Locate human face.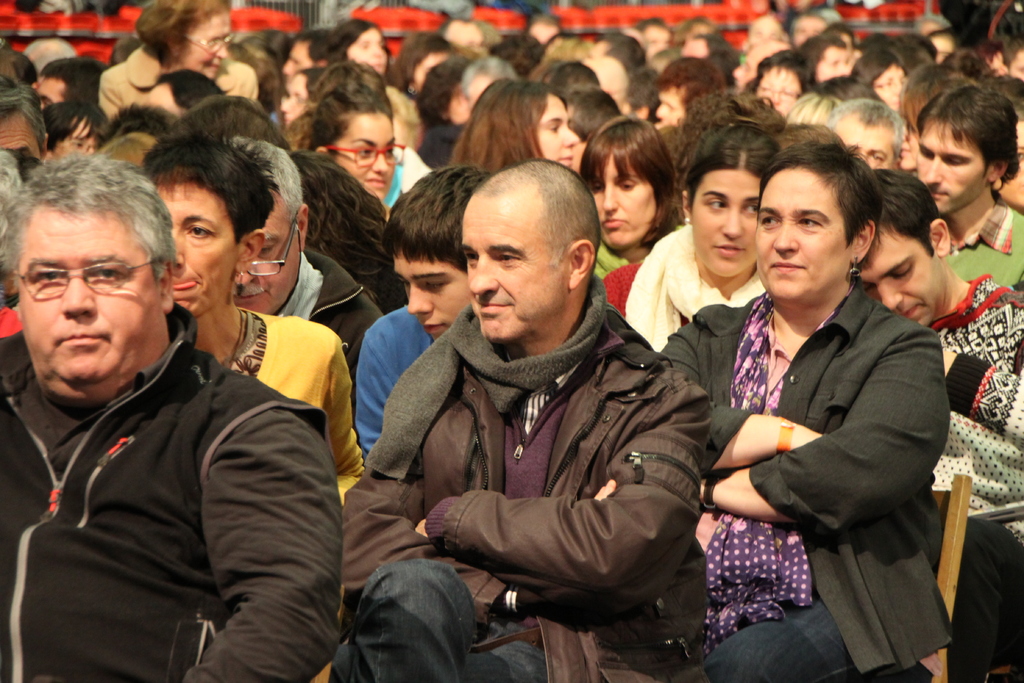
Bounding box: box=[52, 120, 99, 156].
